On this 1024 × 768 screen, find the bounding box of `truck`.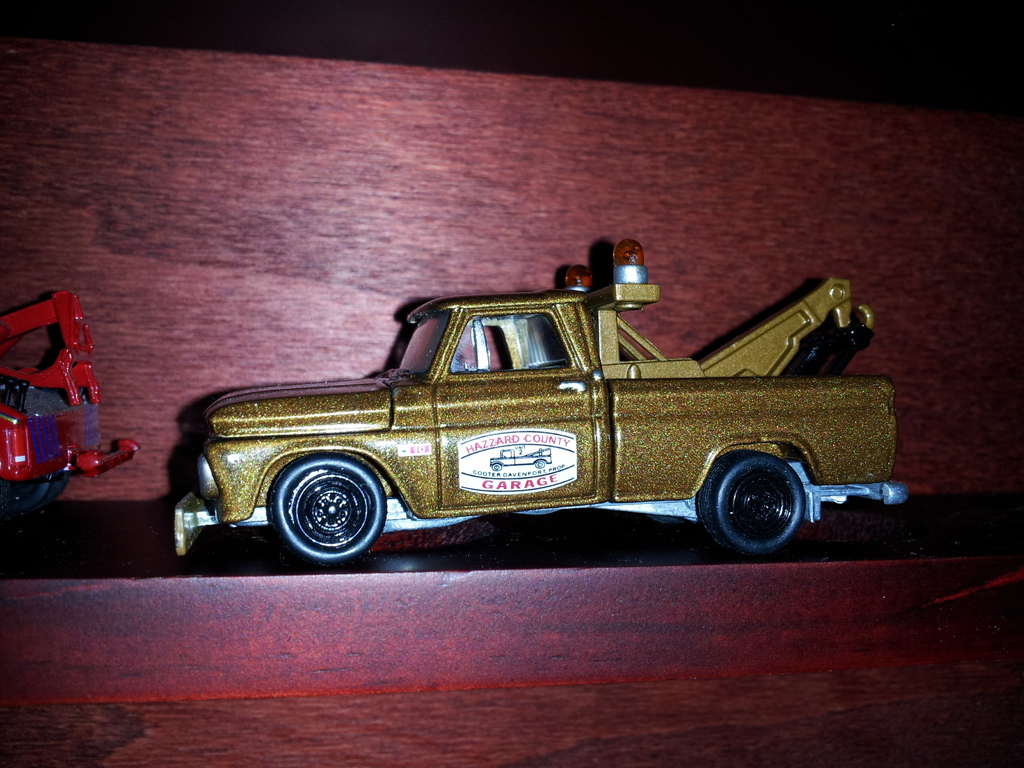
Bounding box: box(0, 290, 142, 522).
